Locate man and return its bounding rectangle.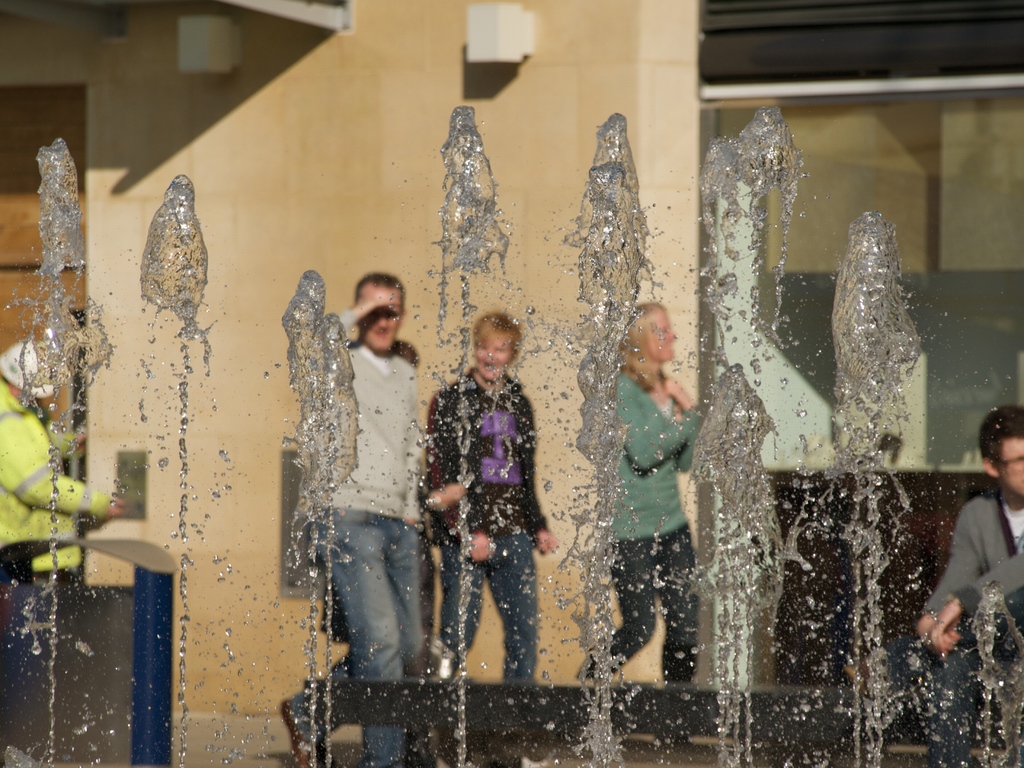
<bbox>922, 397, 1023, 767</bbox>.
